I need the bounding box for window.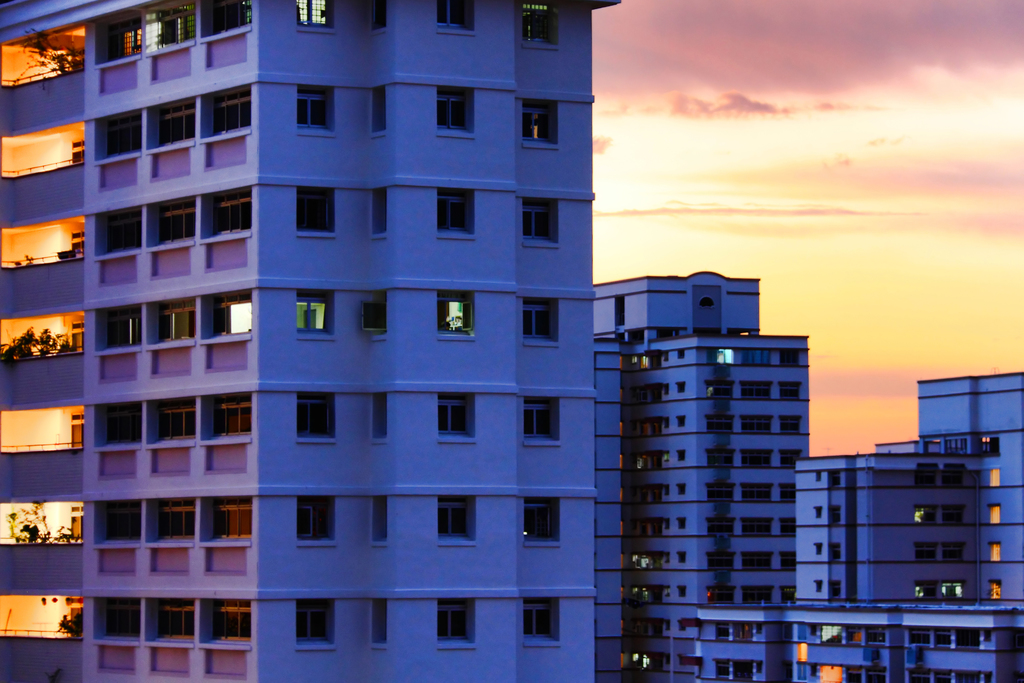
Here it is: crop(95, 409, 154, 450).
